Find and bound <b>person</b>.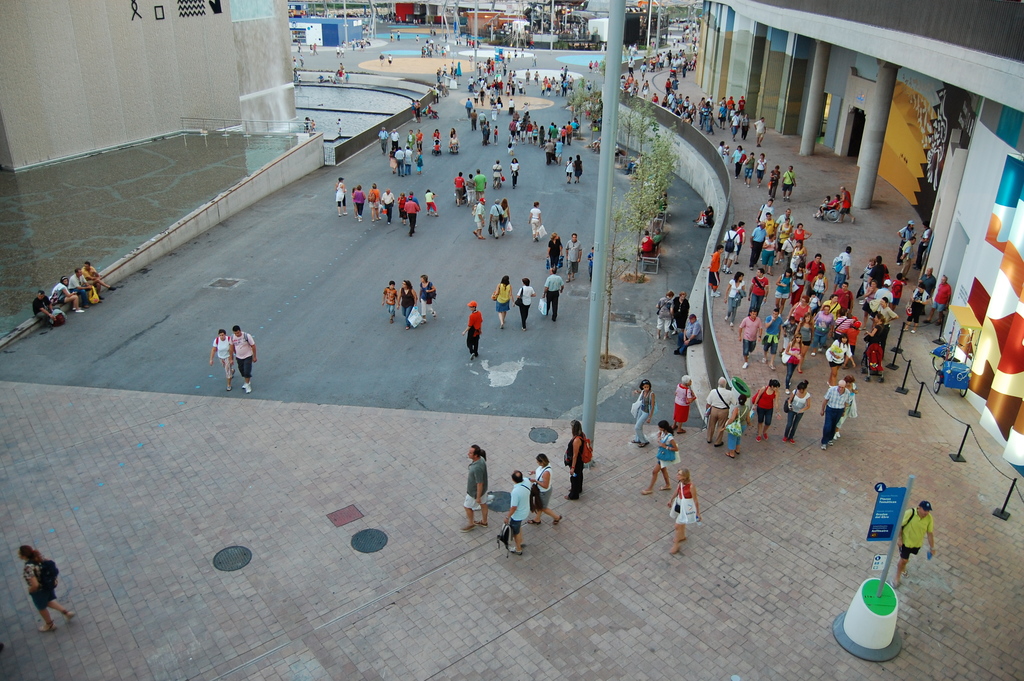
Bound: [left=672, top=35, right=678, bottom=45].
